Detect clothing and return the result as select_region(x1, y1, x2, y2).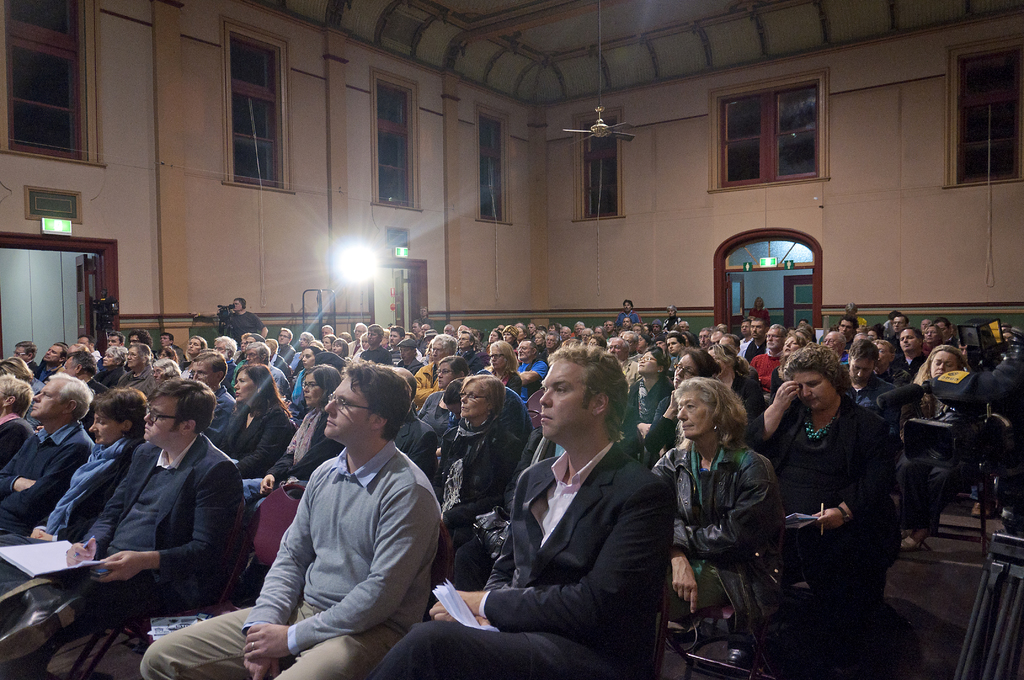
select_region(388, 361, 422, 375).
